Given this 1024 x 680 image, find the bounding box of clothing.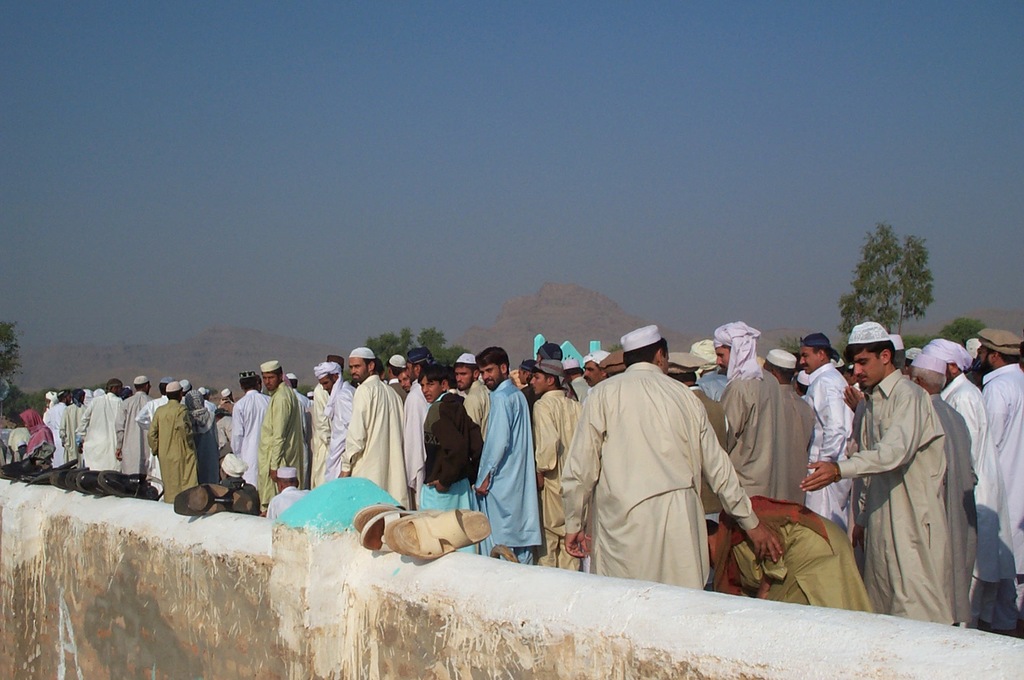
<box>61,402,90,461</box>.
